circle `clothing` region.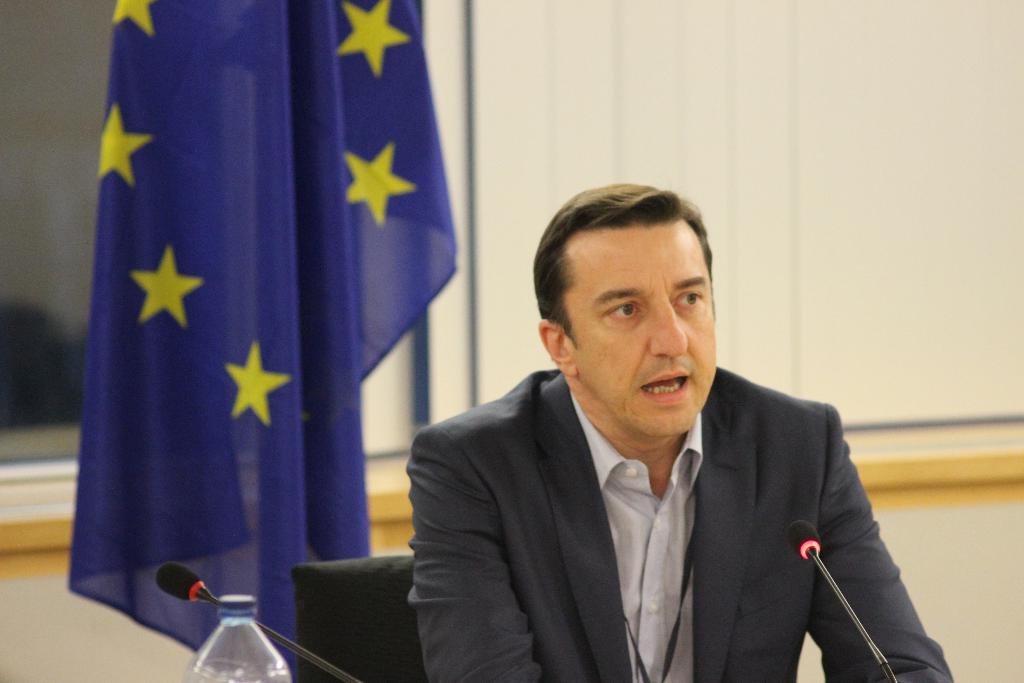
Region: region(404, 346, 913, 680).
